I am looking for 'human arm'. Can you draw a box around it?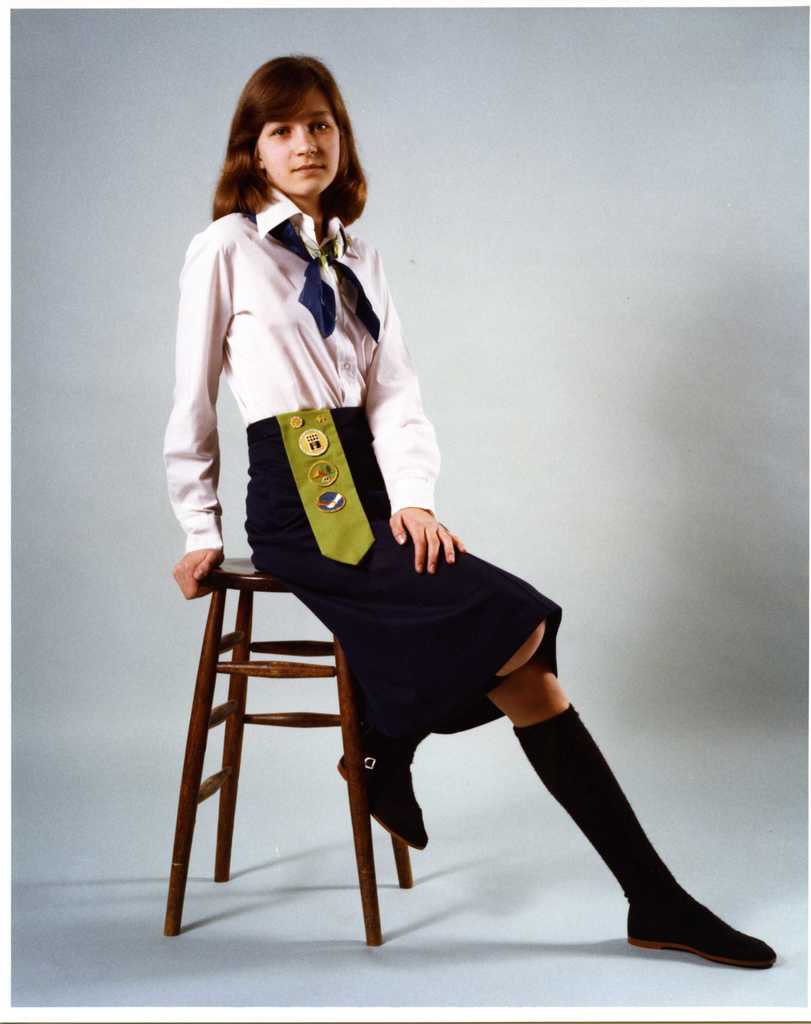
Sure, the bounding box is 154:228:249:614.
